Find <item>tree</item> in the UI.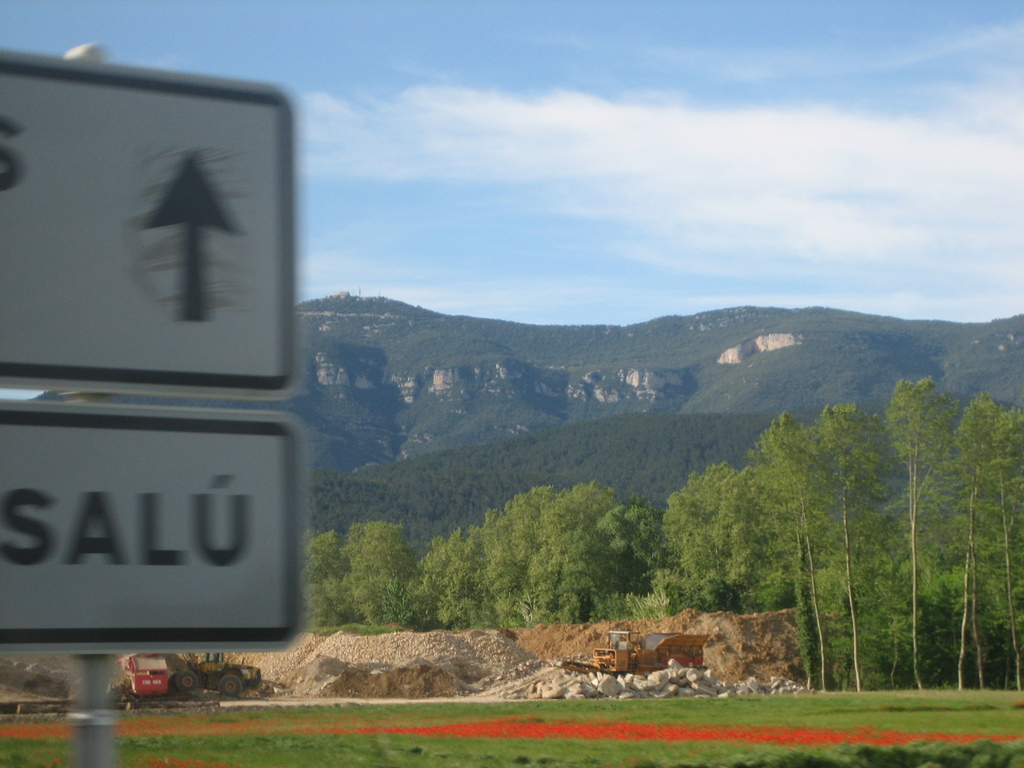
UI element at 746 415 834 680.
